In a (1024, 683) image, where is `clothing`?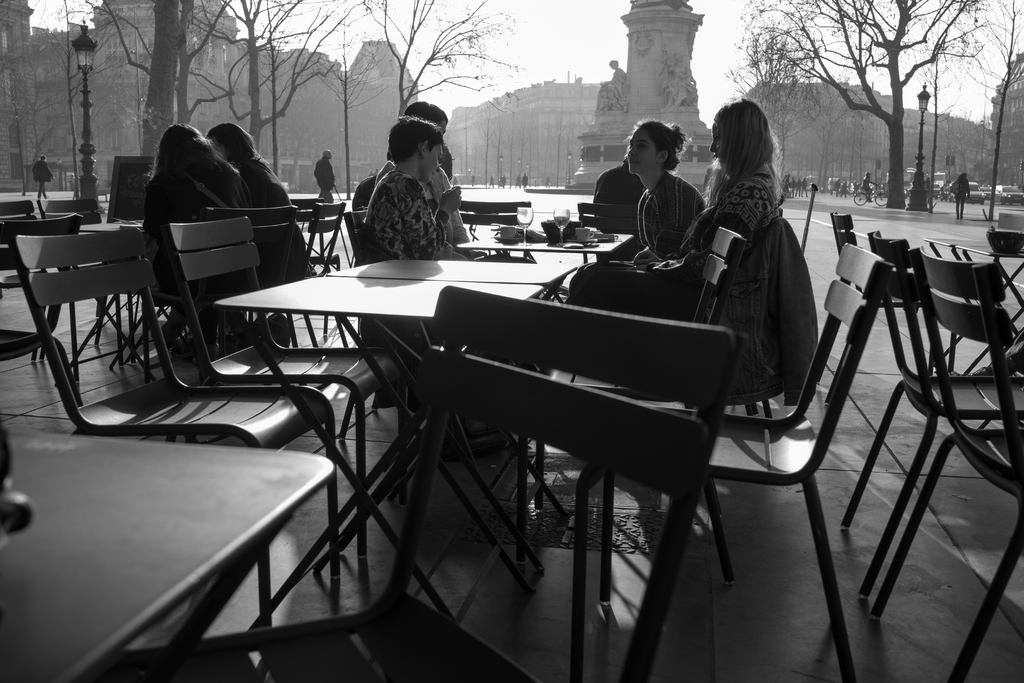
<box>686,149,828,418</box>.
